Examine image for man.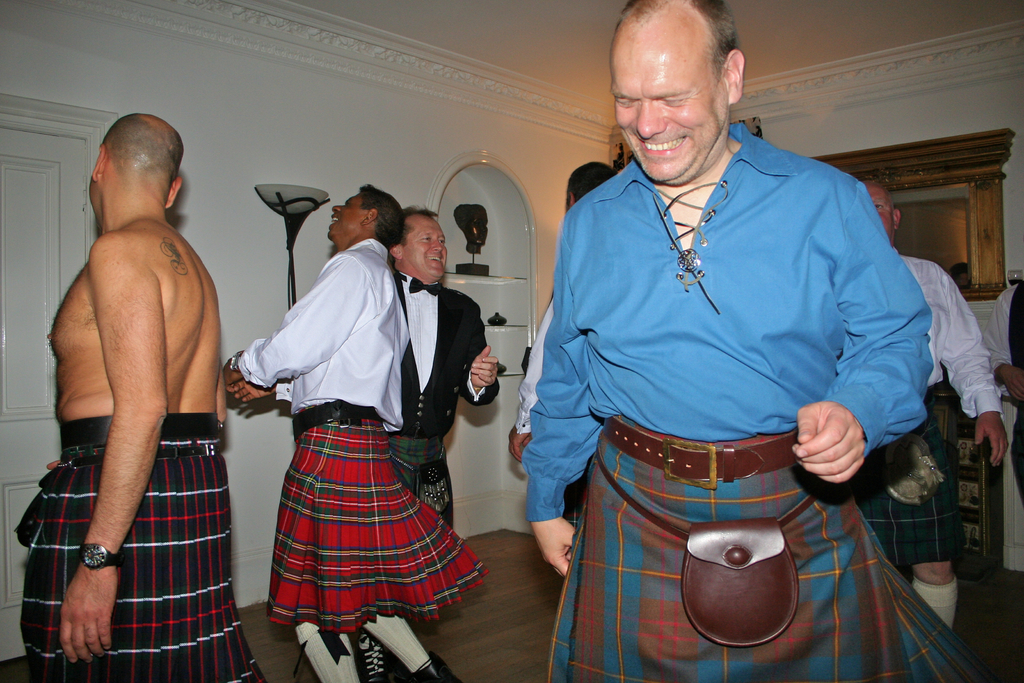
Examination result: locate(392, 206, 500, 522).
